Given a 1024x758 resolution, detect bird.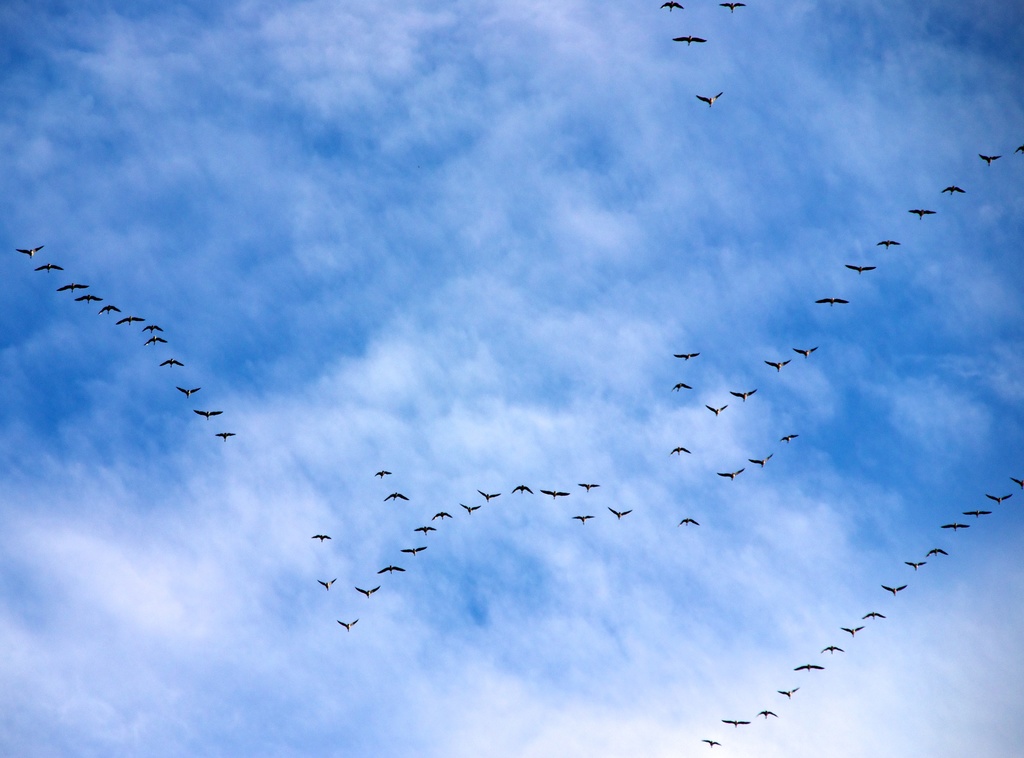
157,359,186,369.
